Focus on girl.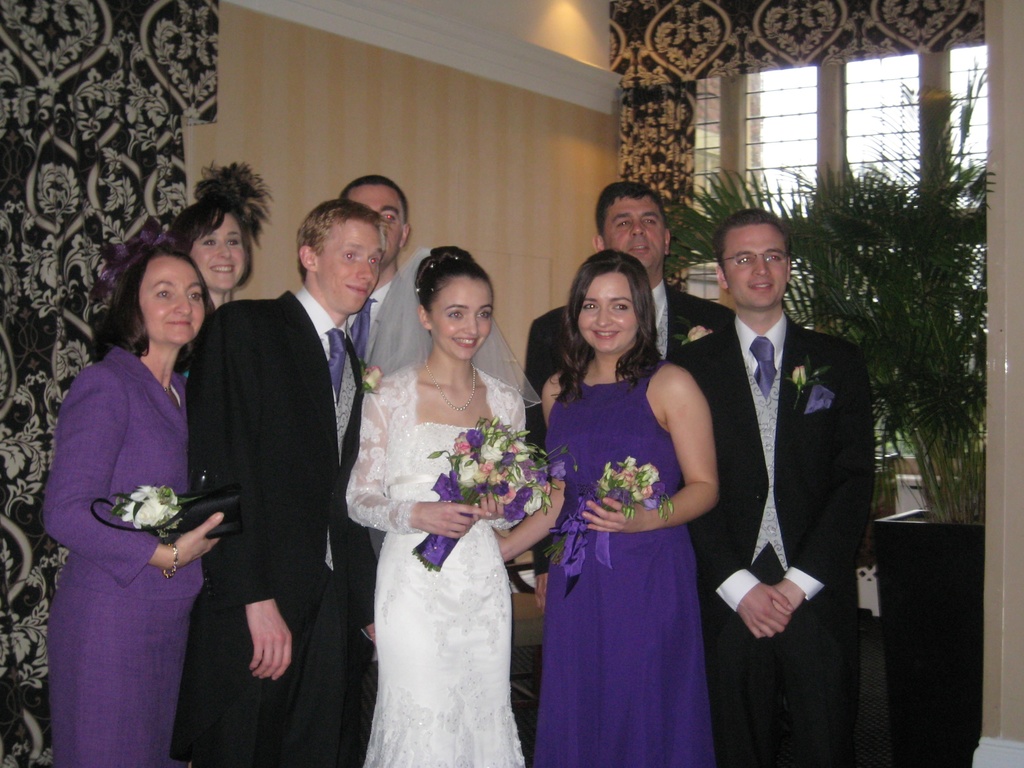
Focused at select_region(38, 244, 212, 767).
